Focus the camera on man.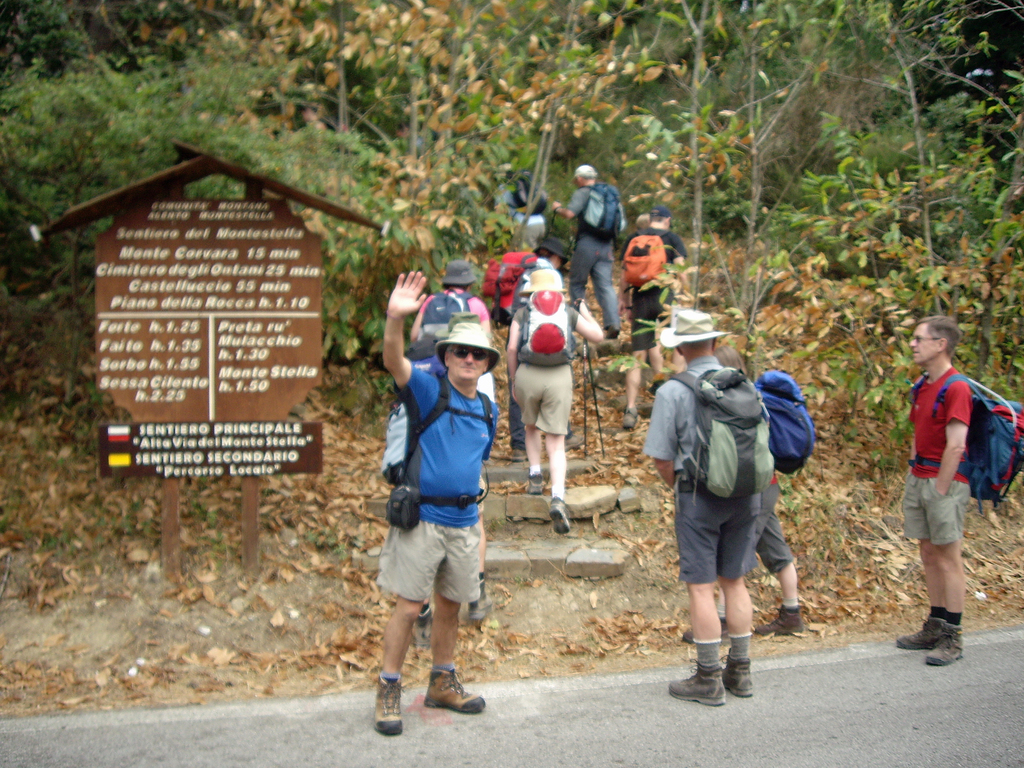
Focus region: l=553, t=168, r=634, b=336.
